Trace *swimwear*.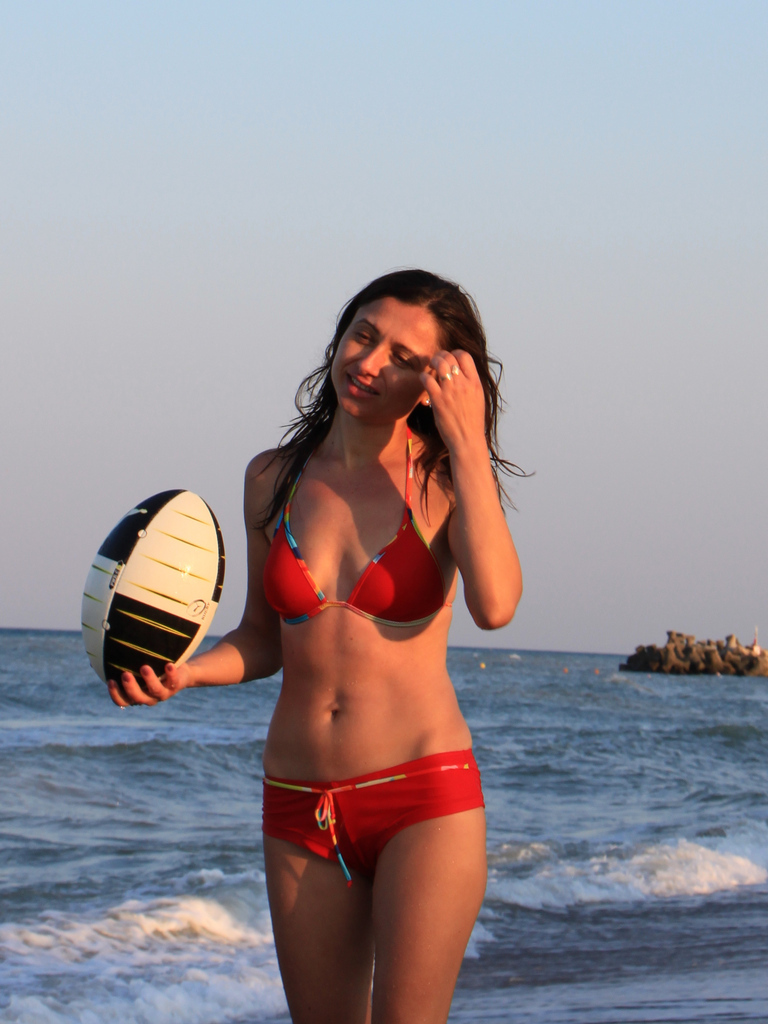
Traced to [264,756,483,885].
